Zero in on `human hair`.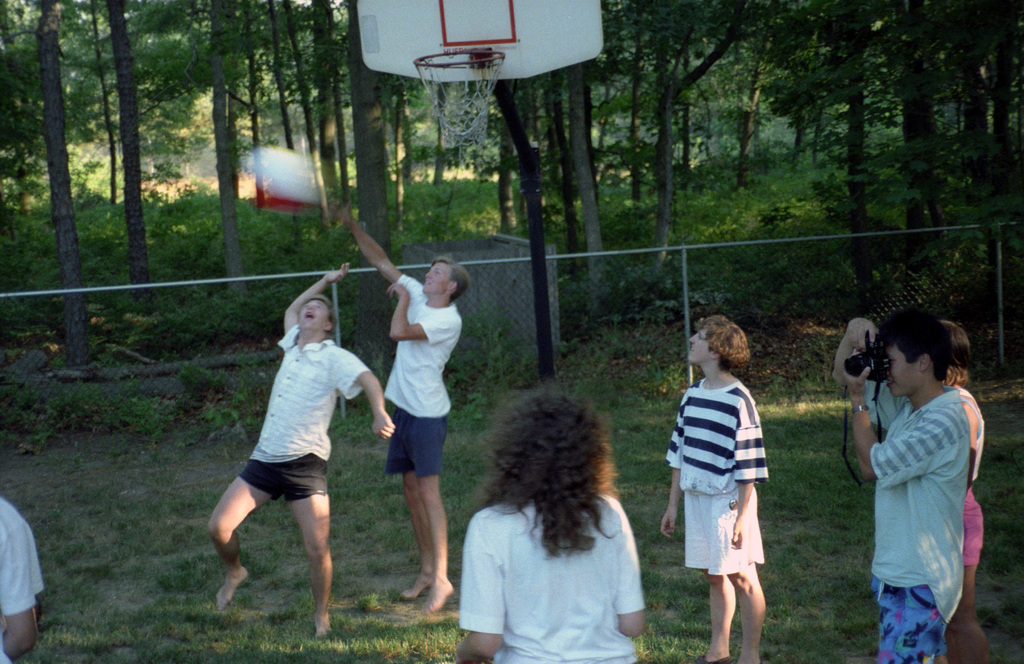
Zeroed in: 430,258,472,304.
